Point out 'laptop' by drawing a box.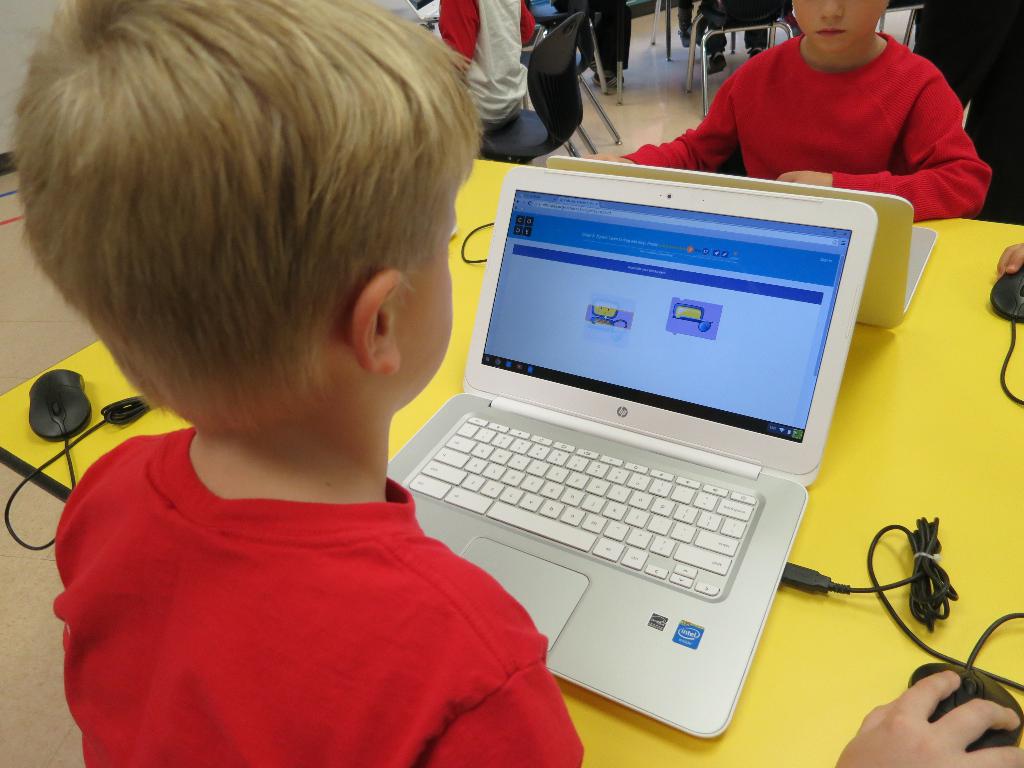
bbox=(383, 128, 854, 719).
